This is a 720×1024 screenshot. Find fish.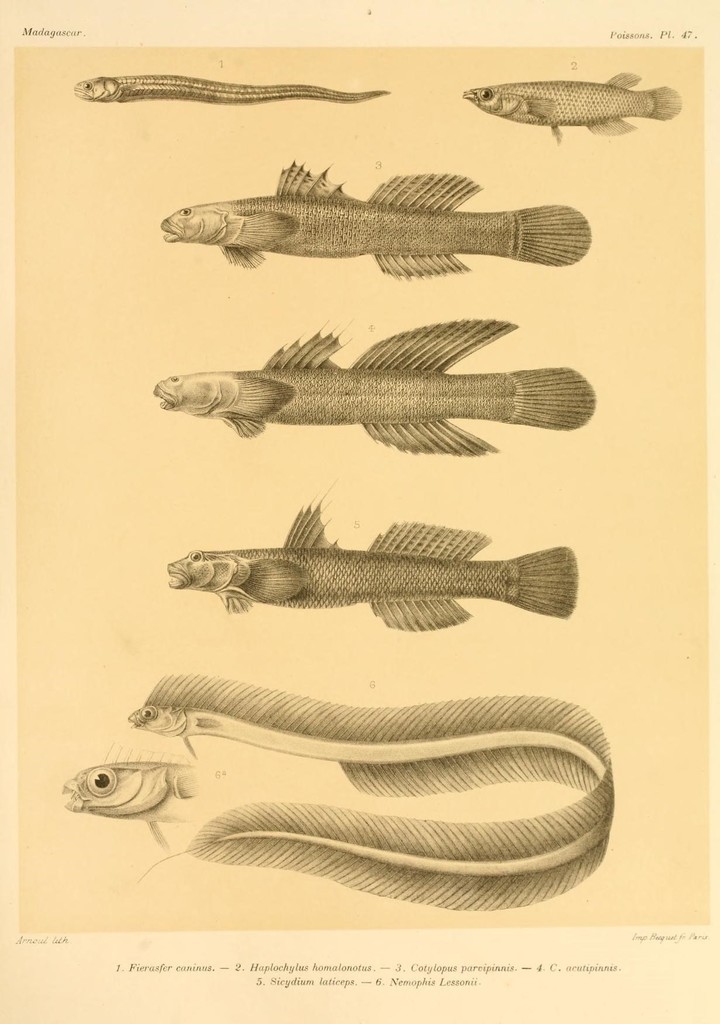
Bounding box: x1=72, y1=68, x2=391, y2=106.
